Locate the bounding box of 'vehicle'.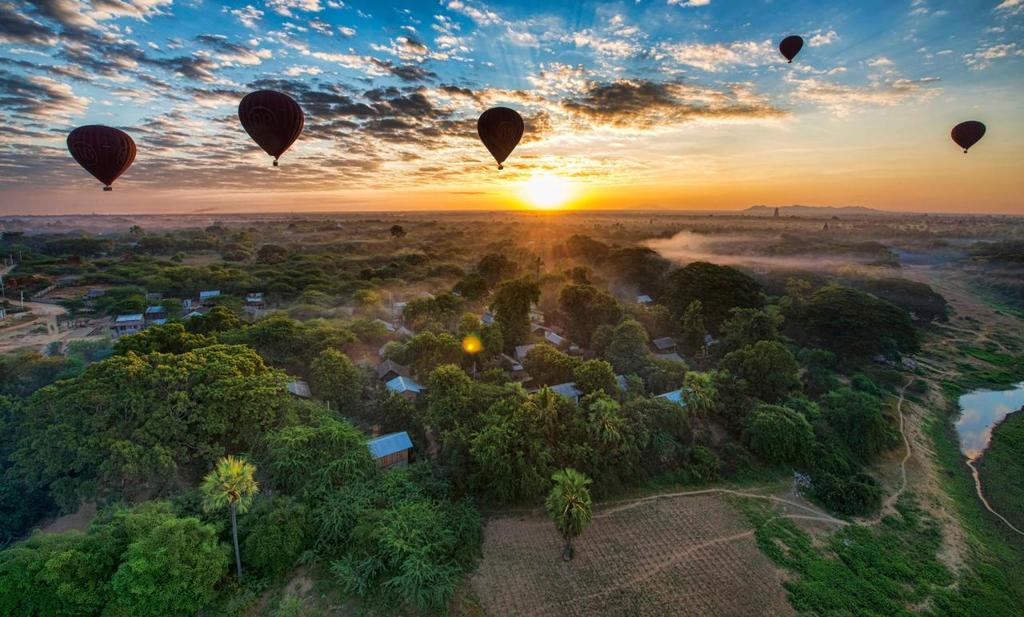
Bounding box: bbox(774, 32, 805, 68).
